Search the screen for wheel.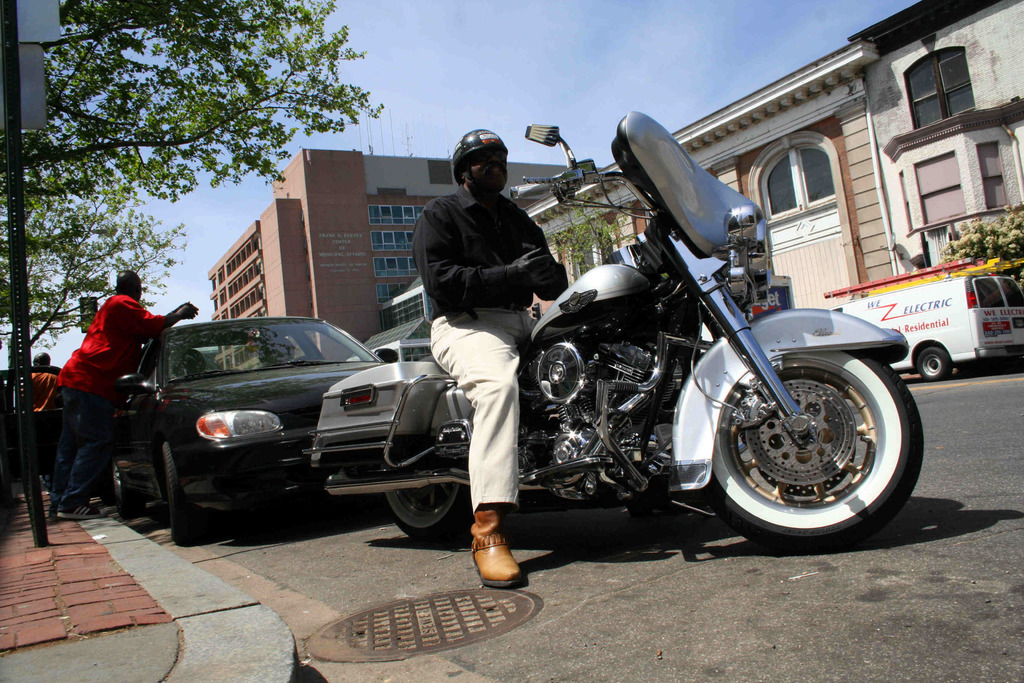
Found at box=[104, 462, 138, 529].
